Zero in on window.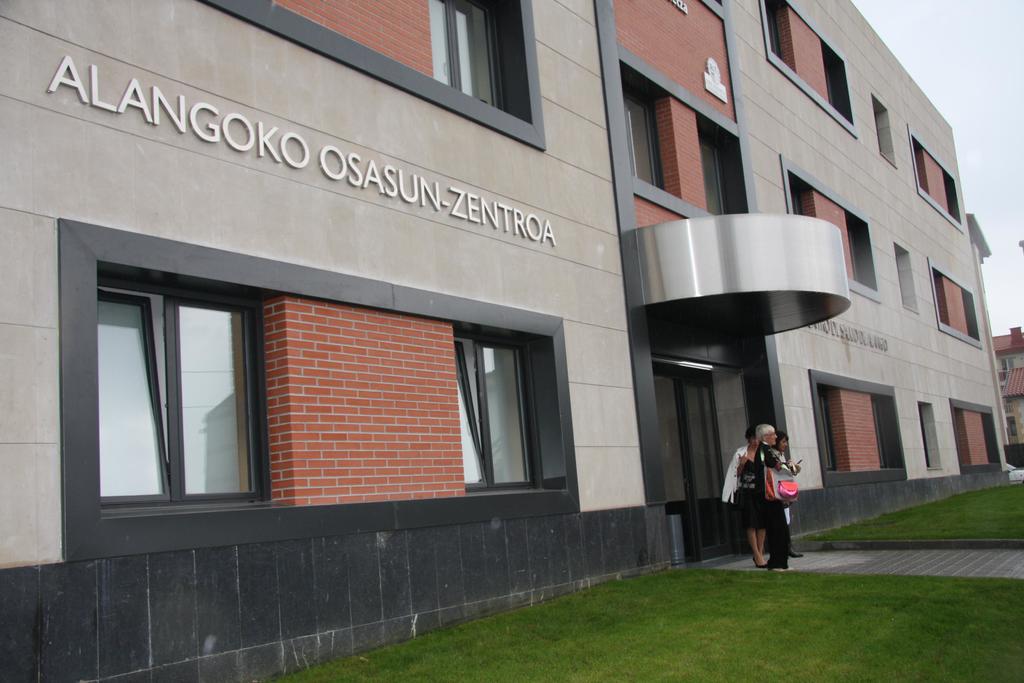
Zeroed in: [x1=819, y1=37, x2=855, y2=126].
